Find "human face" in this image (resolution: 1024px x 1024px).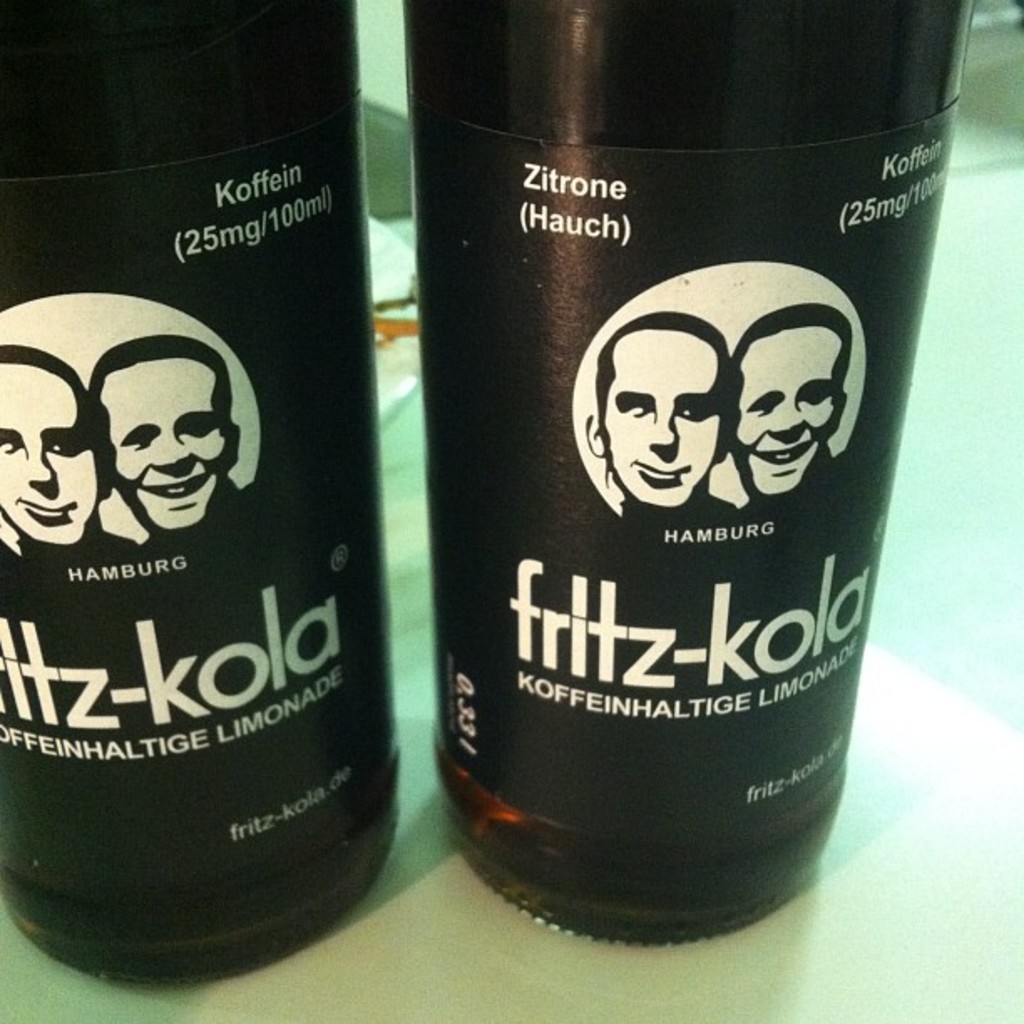
109, 360, 229, 532.
